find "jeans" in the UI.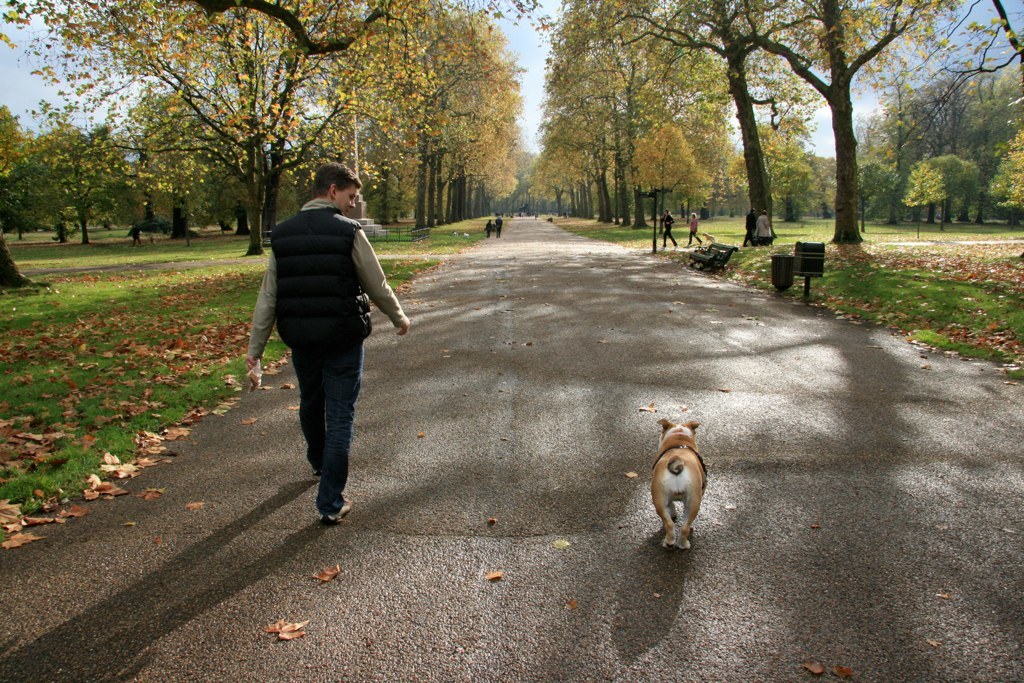
UI element at pyautogui.locateOnScreen(257, 323, 366, 508).
